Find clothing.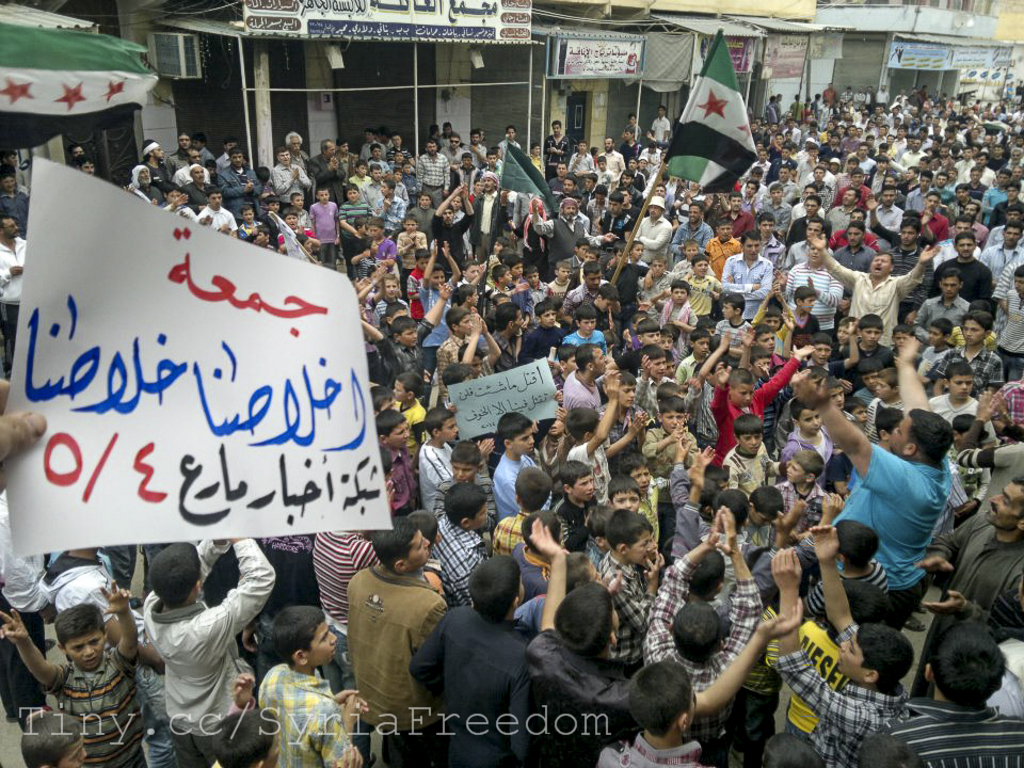
bbox=(951, 201, 975, 218).
